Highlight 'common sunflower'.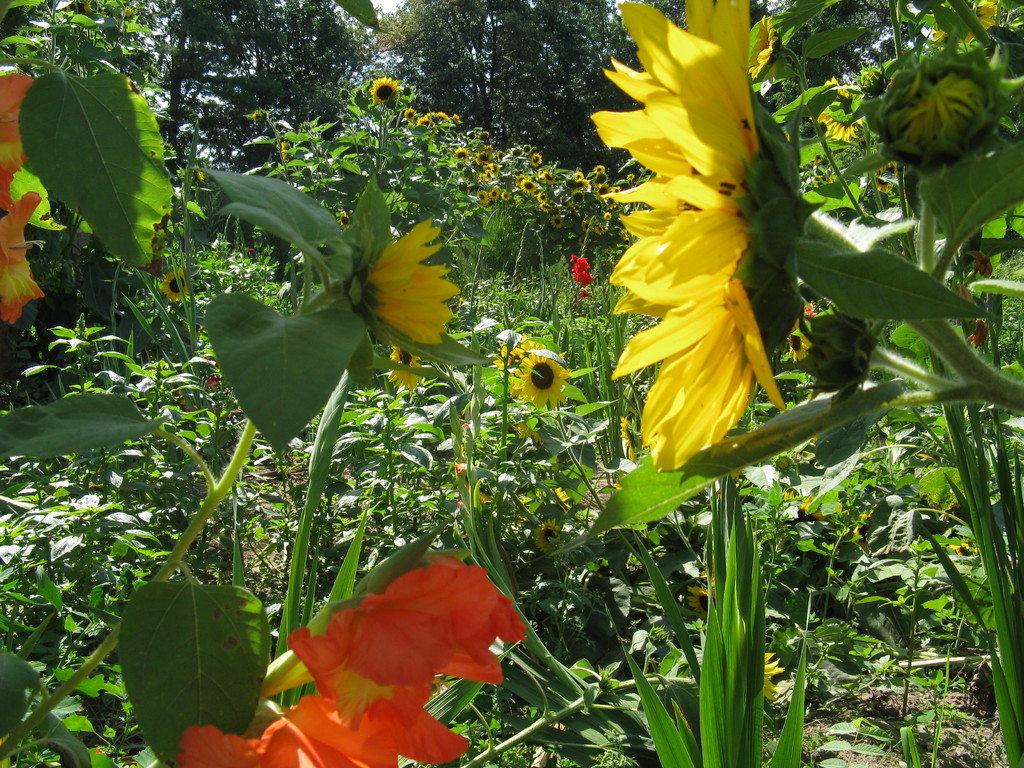
Highlighted region: 552, 218, 564, 227.
